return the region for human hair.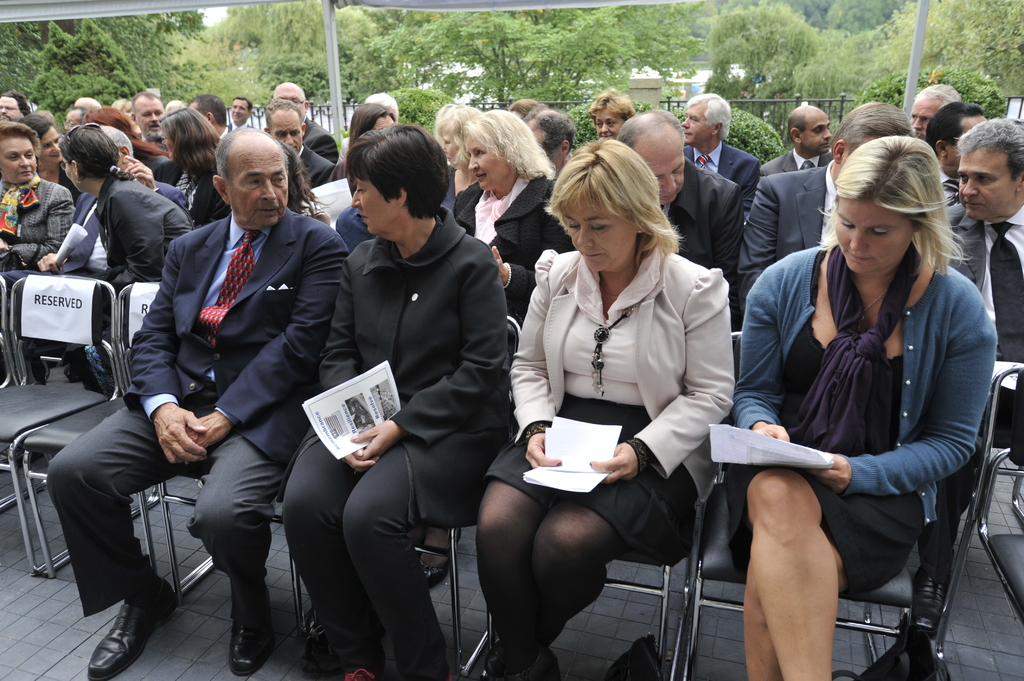
[left=949, top=113, right=1023, bottom=182].
